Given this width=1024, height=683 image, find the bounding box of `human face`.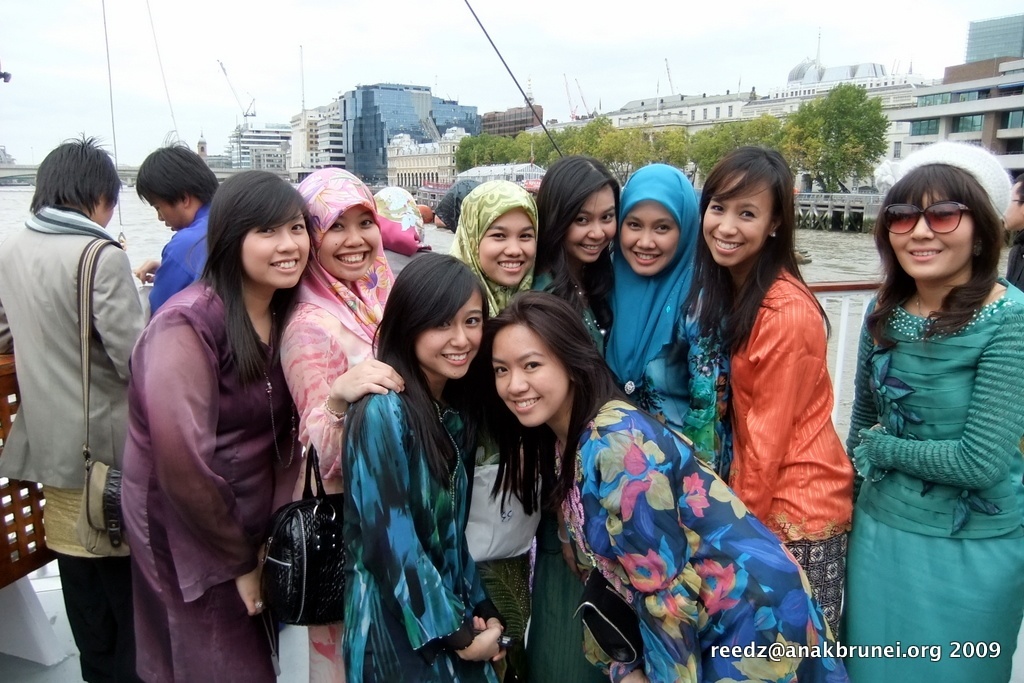
416/297/485/374.
